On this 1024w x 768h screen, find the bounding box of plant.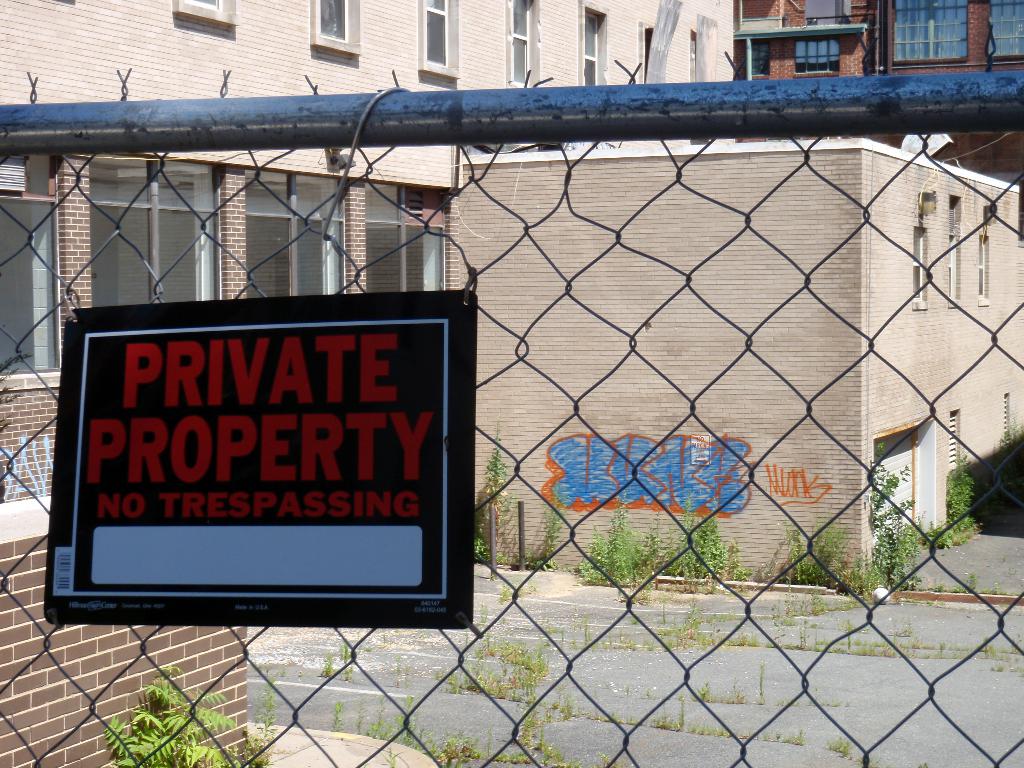
Bounding box: 923/457/984/550.
